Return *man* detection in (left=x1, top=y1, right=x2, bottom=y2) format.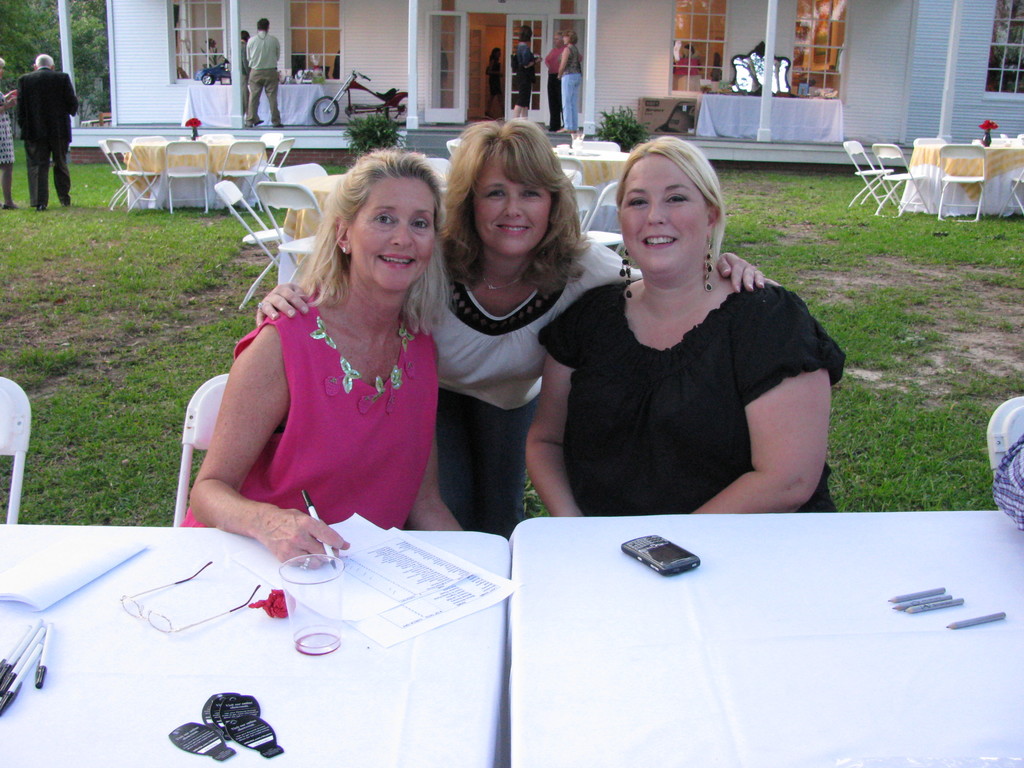
(left=510, top=29, right=541, bottom=122).
